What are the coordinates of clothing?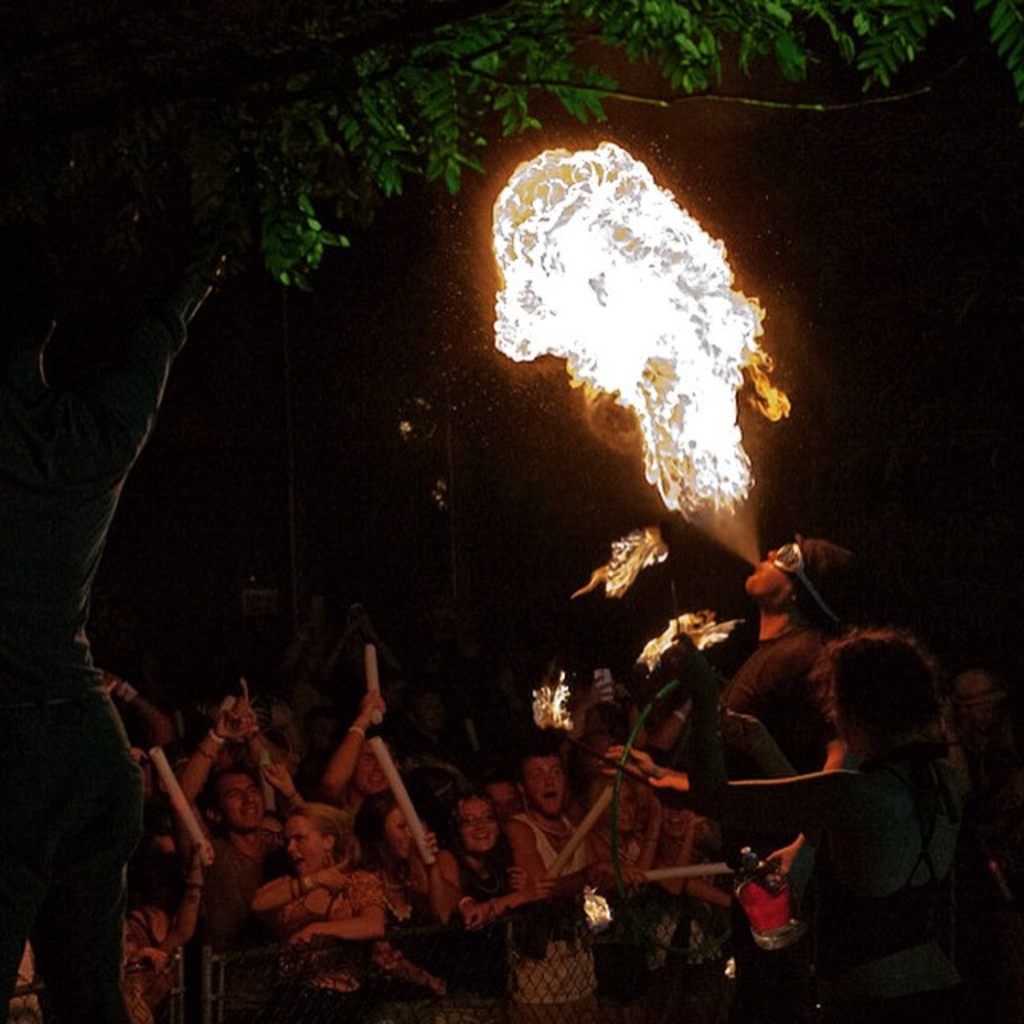
[194, 827, 293, 965].
